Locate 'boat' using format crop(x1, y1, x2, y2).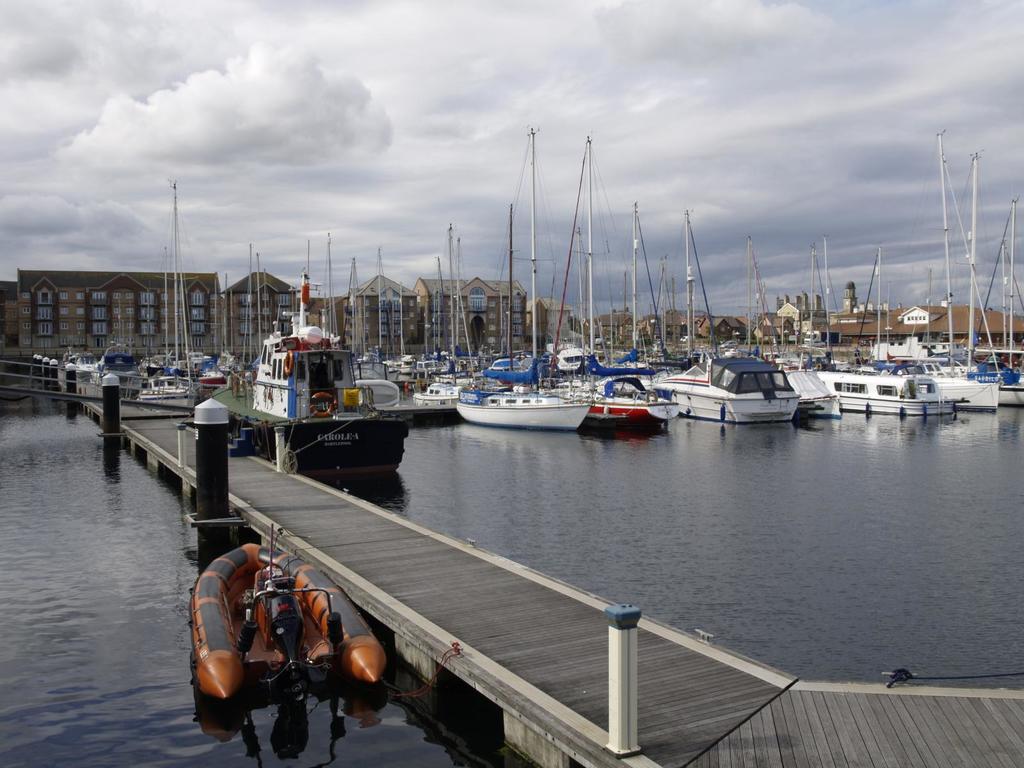
crop(219, 301, 433, 475).
